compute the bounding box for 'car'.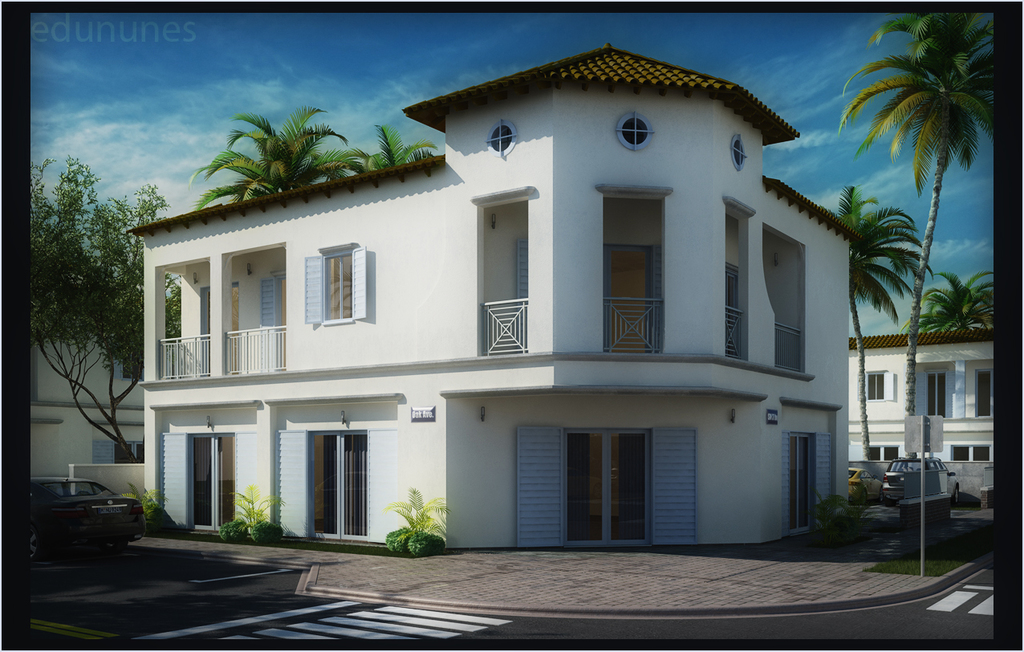
select_region(17, 472, 144, 552).
